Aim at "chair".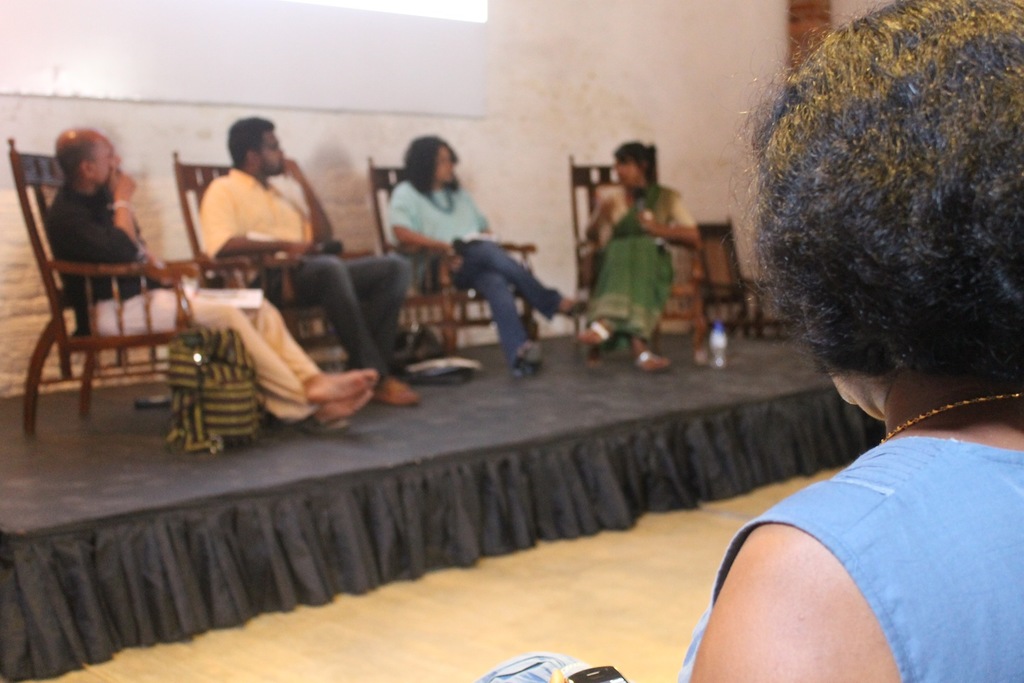
Aimed at bbox(367, 154, 540, 359).
